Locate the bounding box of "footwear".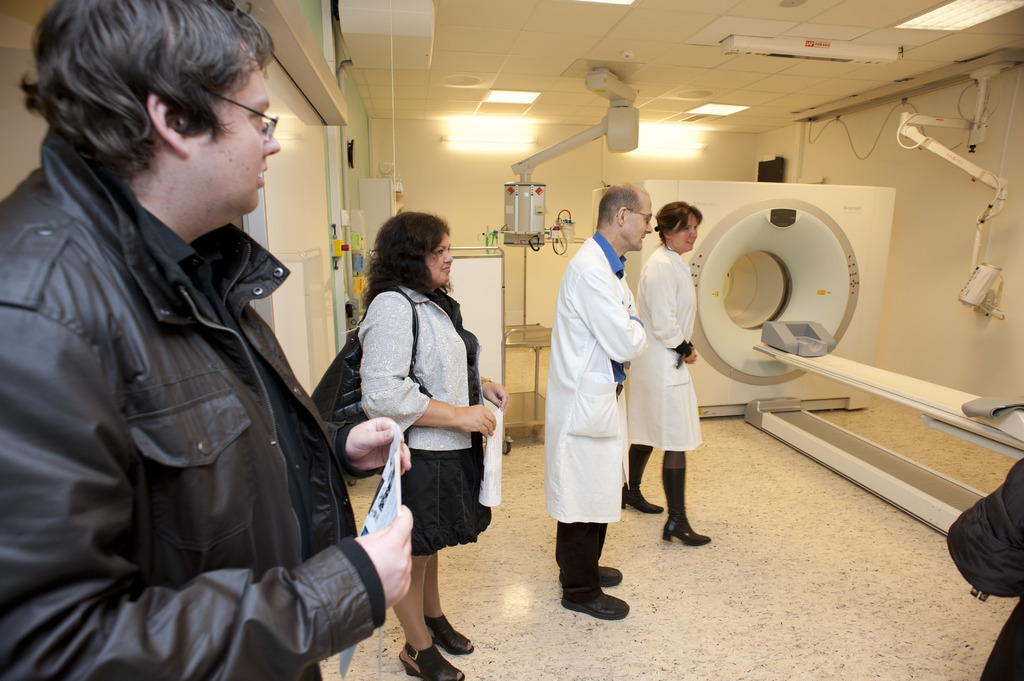
Bounding box: bbox(398, 639, 465, 680).
